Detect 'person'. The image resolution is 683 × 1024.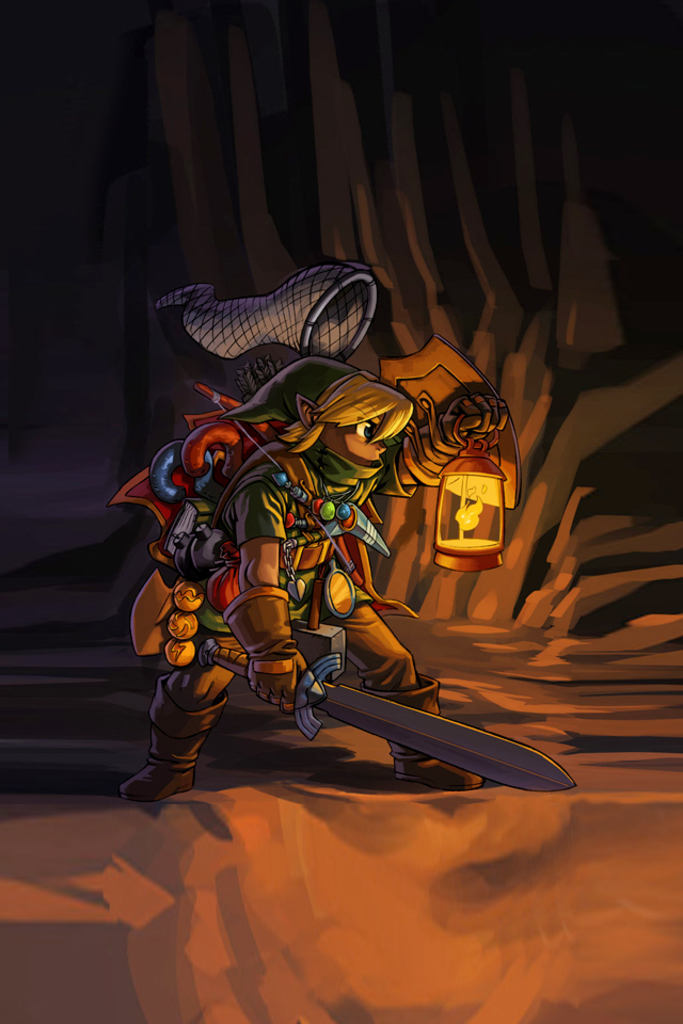
153,307,450,790.
